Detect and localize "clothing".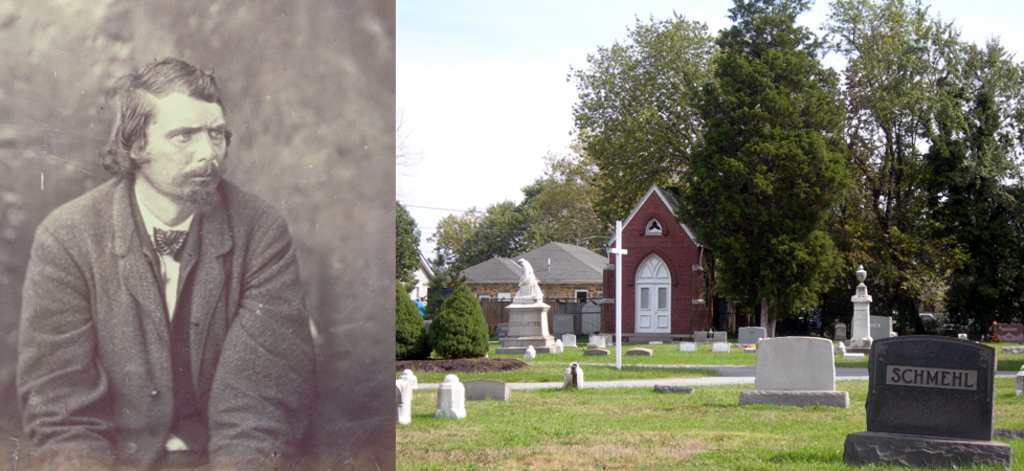
Localized at bbox=(0, 131, 332, 469).
